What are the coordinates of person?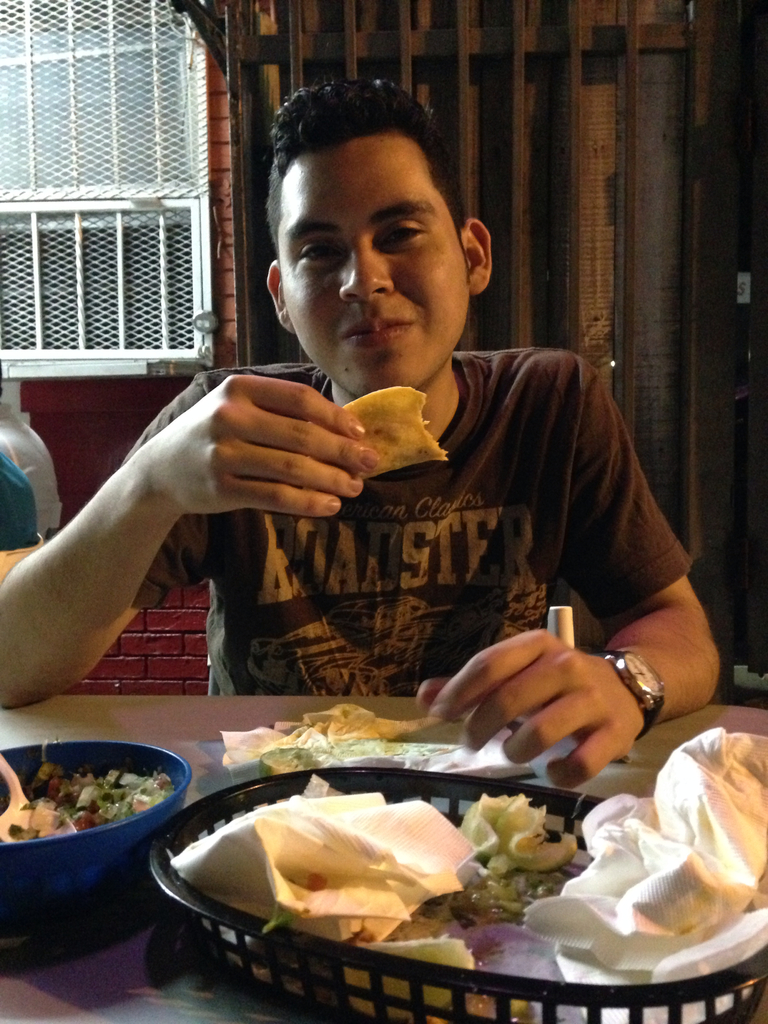
{"x1": 0, "y1": 72, "x2": 732, "y2": 791}.
